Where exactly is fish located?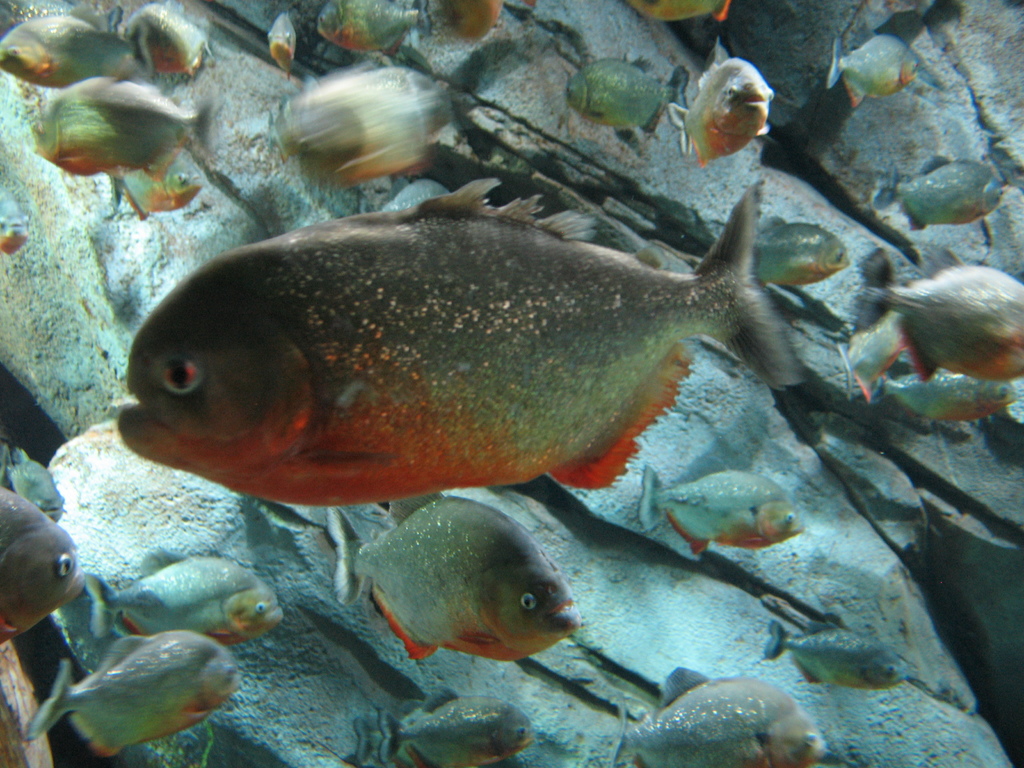
Its bounding box is 1 481 79 646.
